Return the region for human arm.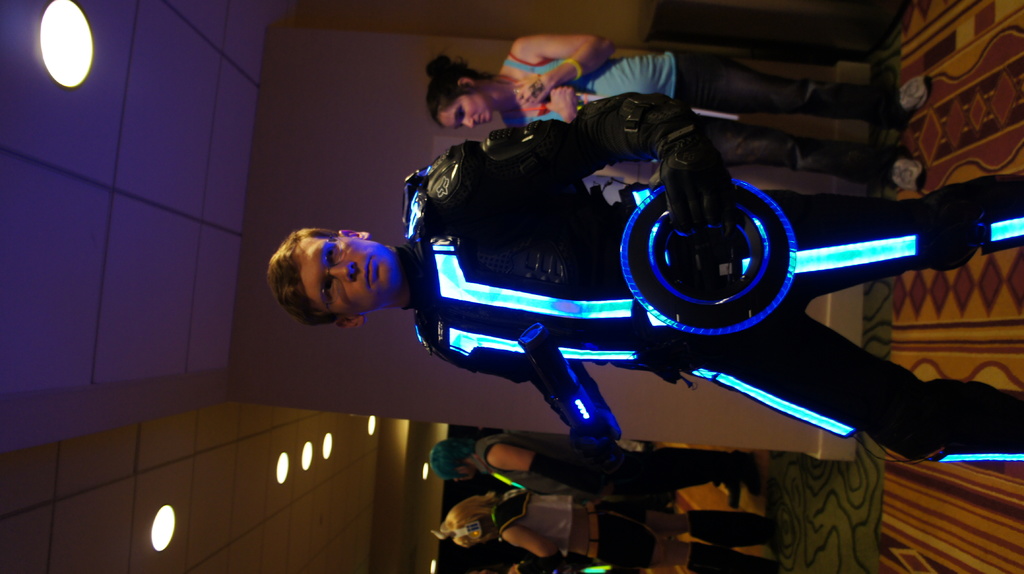
l=528, t=367, r=630, b=457.
